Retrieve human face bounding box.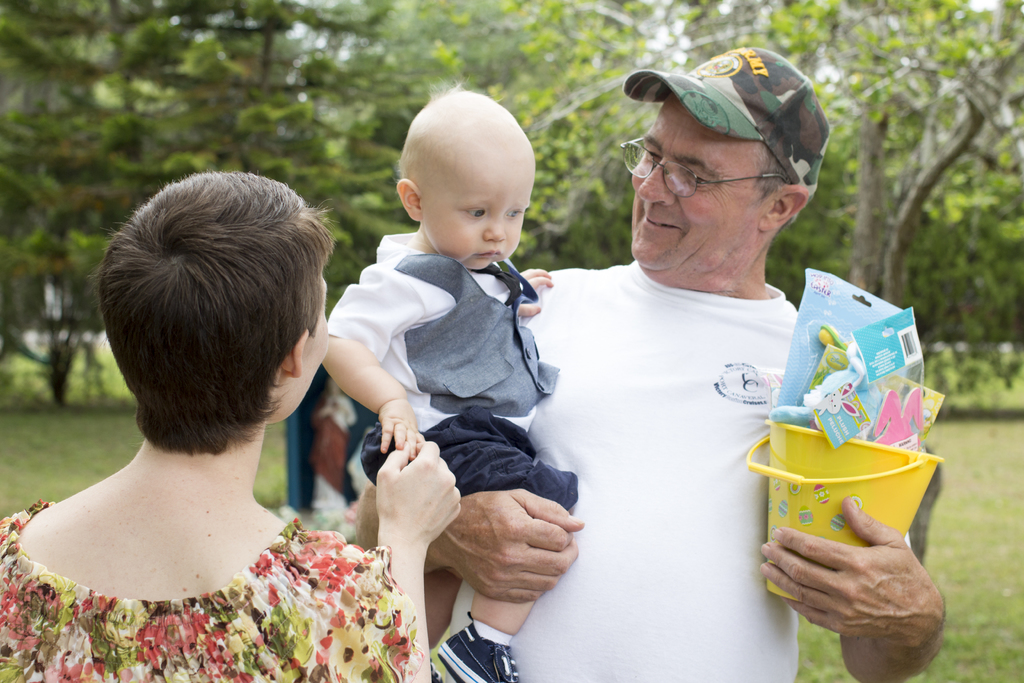
Bounding box: 421, 163, 532, 268.
